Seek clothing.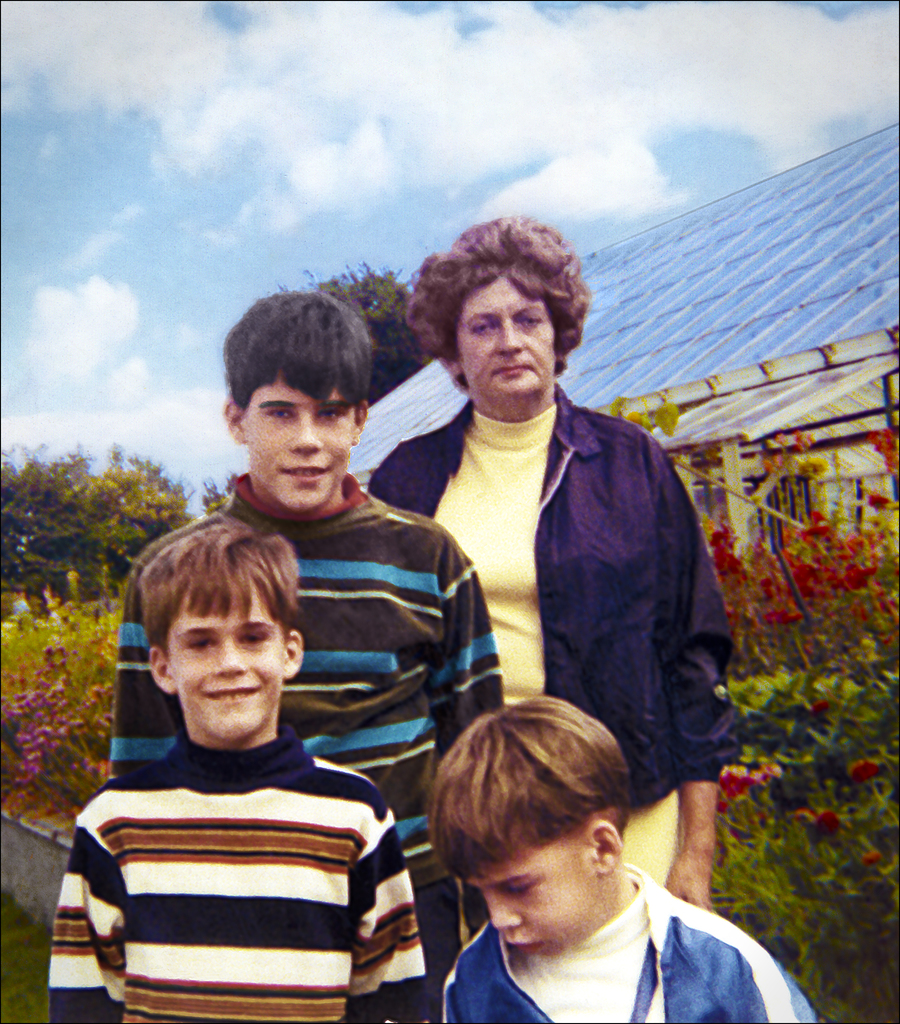
{"x1": 108, "y1": 464, "x2": 503, "y2": 1023}.
